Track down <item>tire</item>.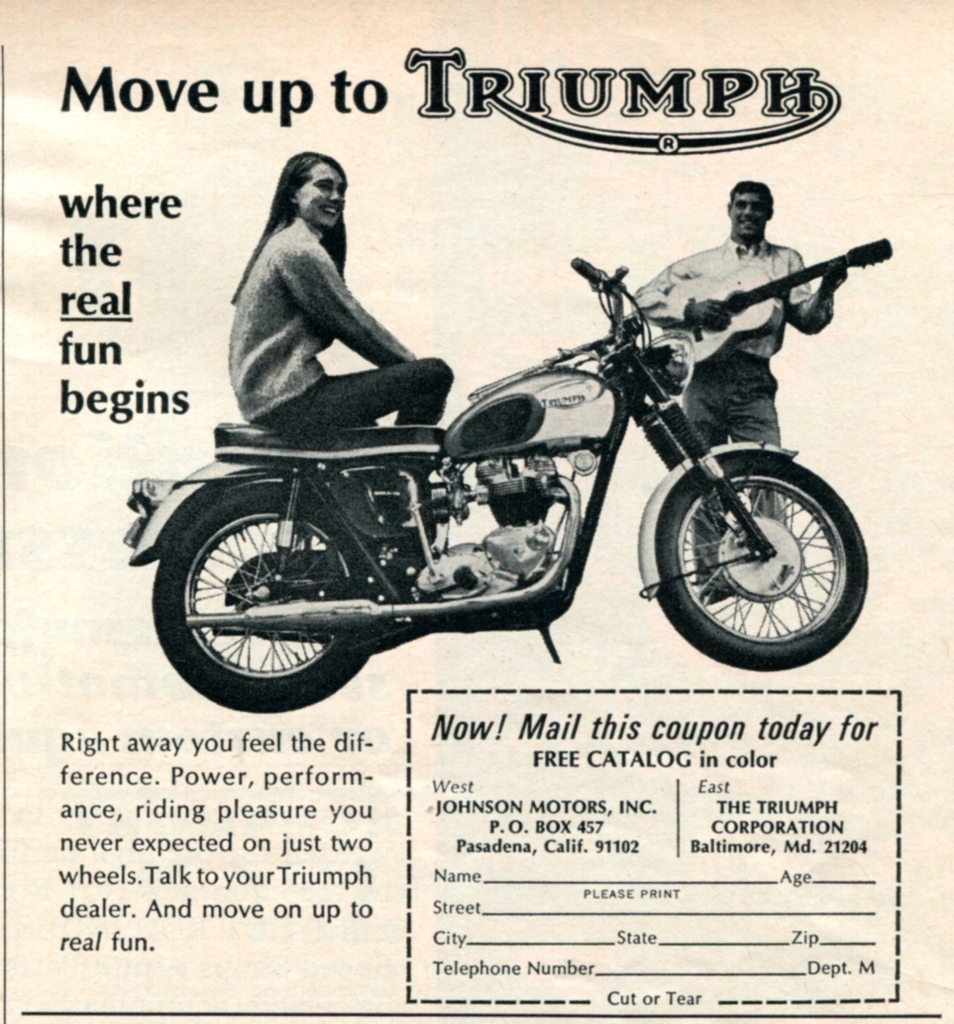
Tracked to [654,453,868,671].
